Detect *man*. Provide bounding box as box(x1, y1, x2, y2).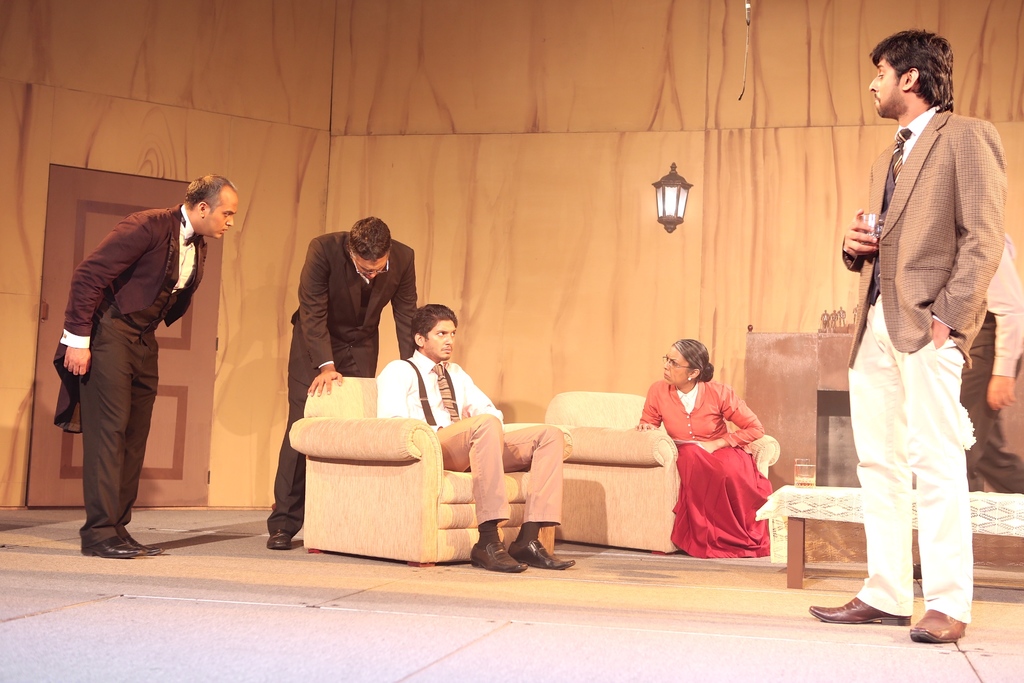
box(806, 29, 1006, 642).
